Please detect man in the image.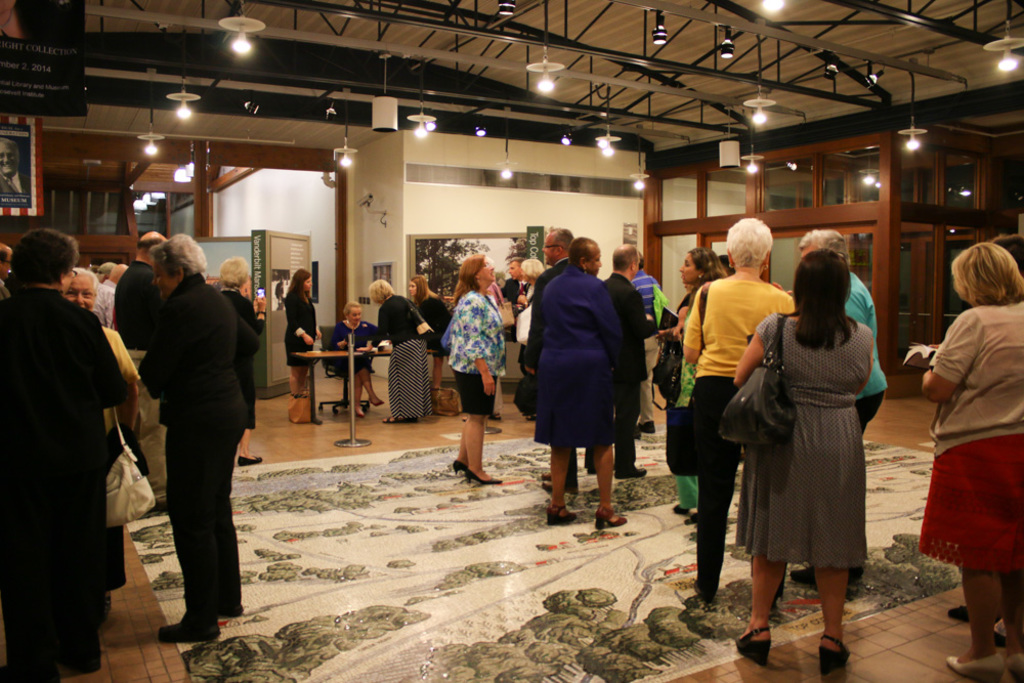
794,228,888,579.
